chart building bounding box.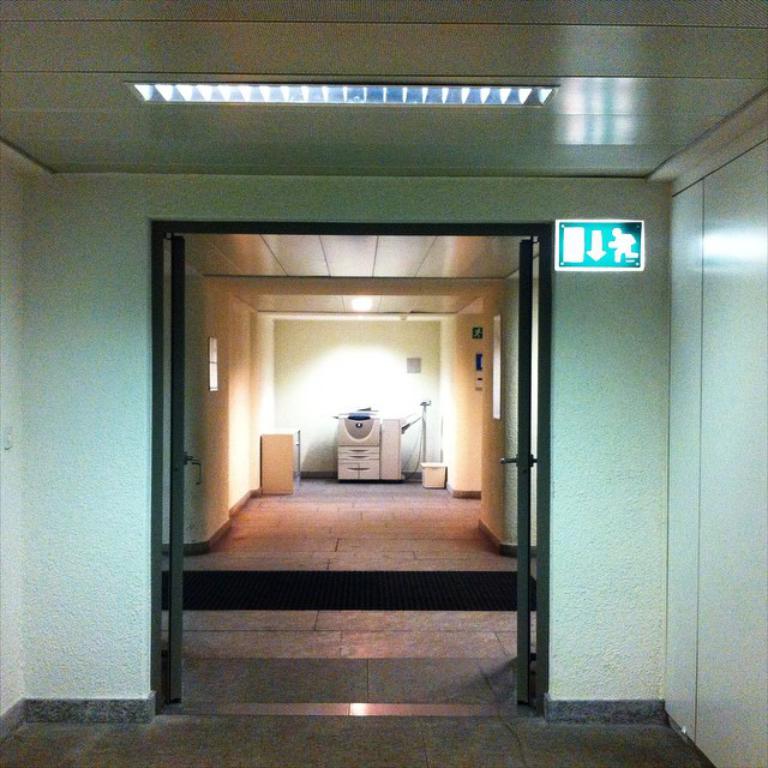
Charted: bbox=(0, 0, 767, 767).
